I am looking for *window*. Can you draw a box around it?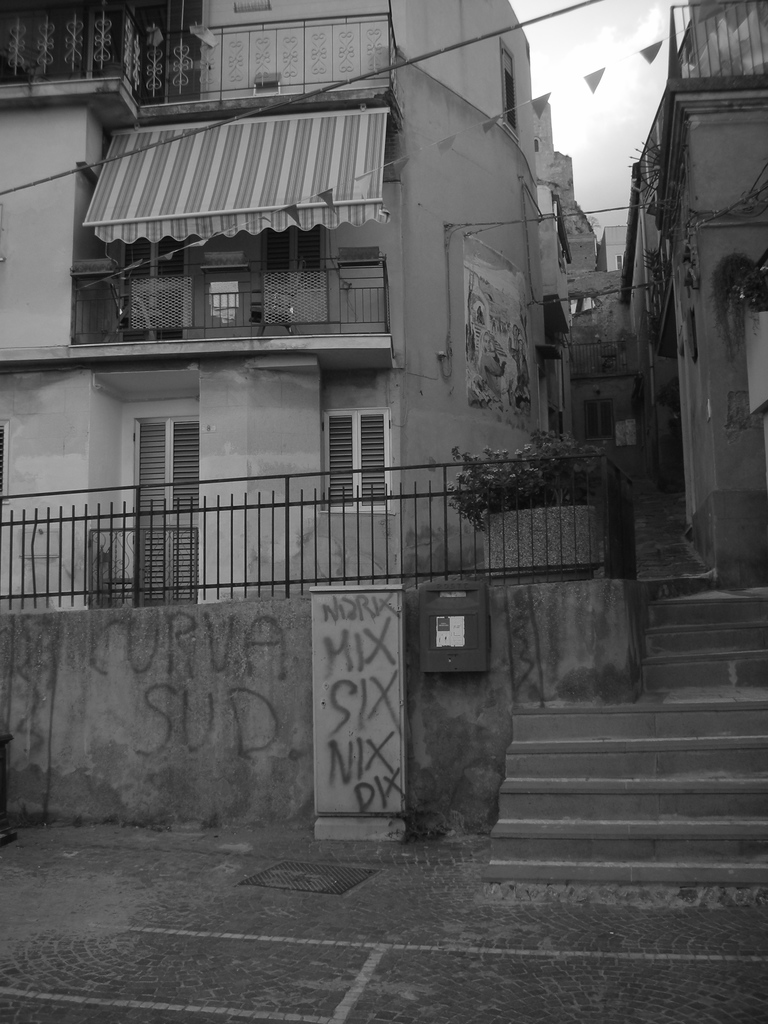
Sure, the bounding box is [left=317, top=404, right=401, bottom=509].
